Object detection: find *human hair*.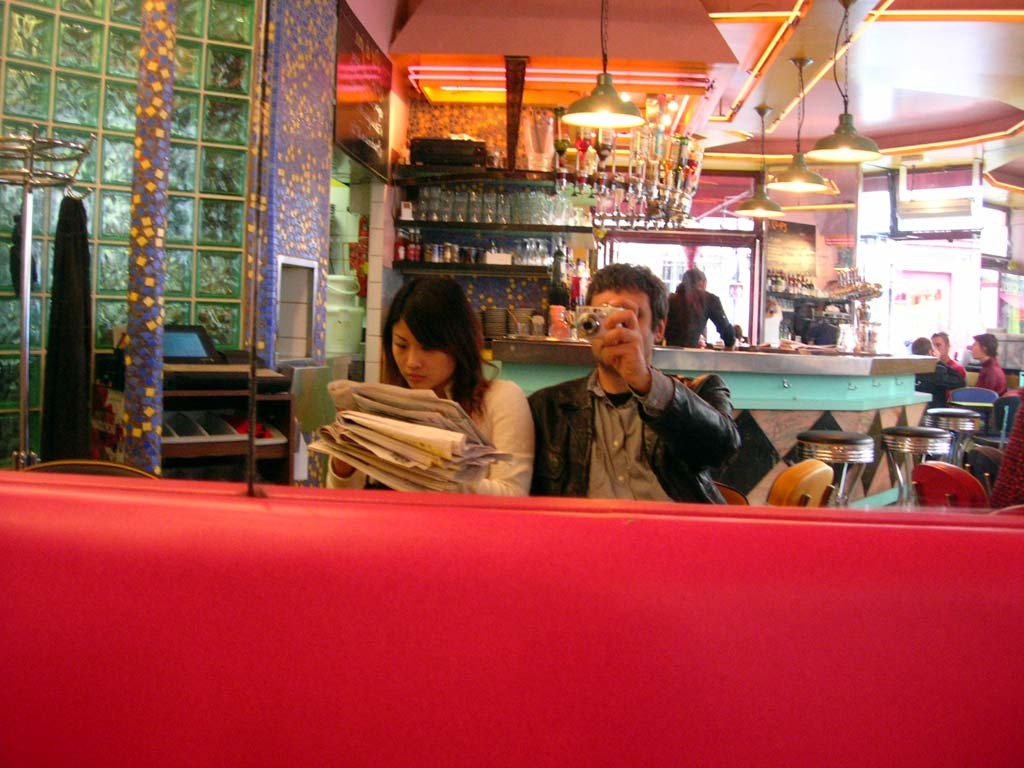
bbox=[910, 335, 933, 358].
